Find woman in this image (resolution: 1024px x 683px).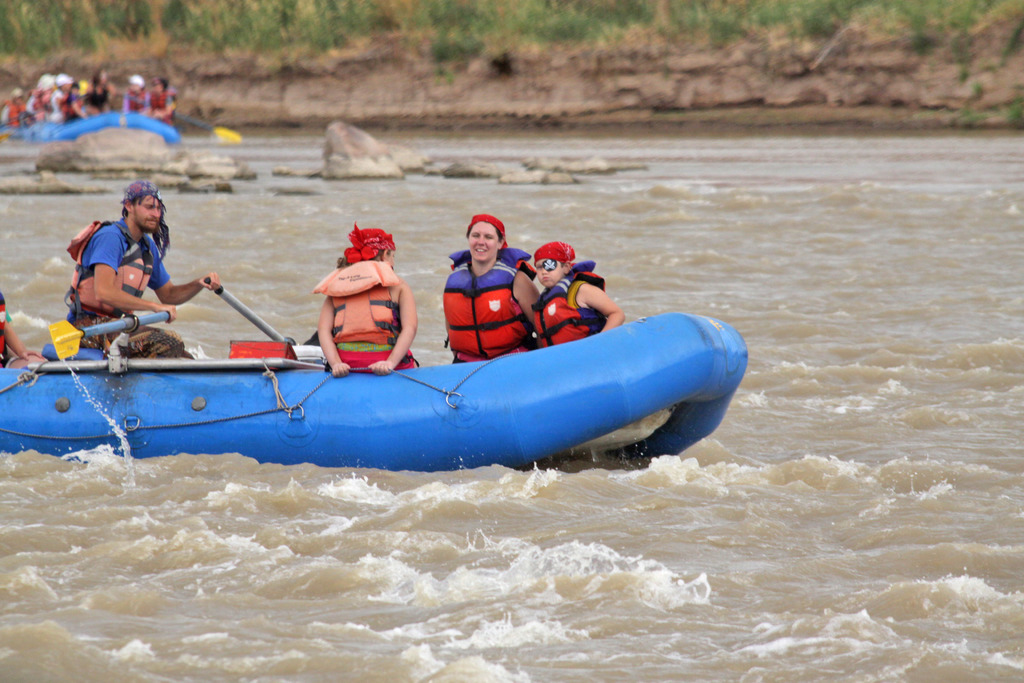
[left=296, top=220, right=419, bottom=376].
